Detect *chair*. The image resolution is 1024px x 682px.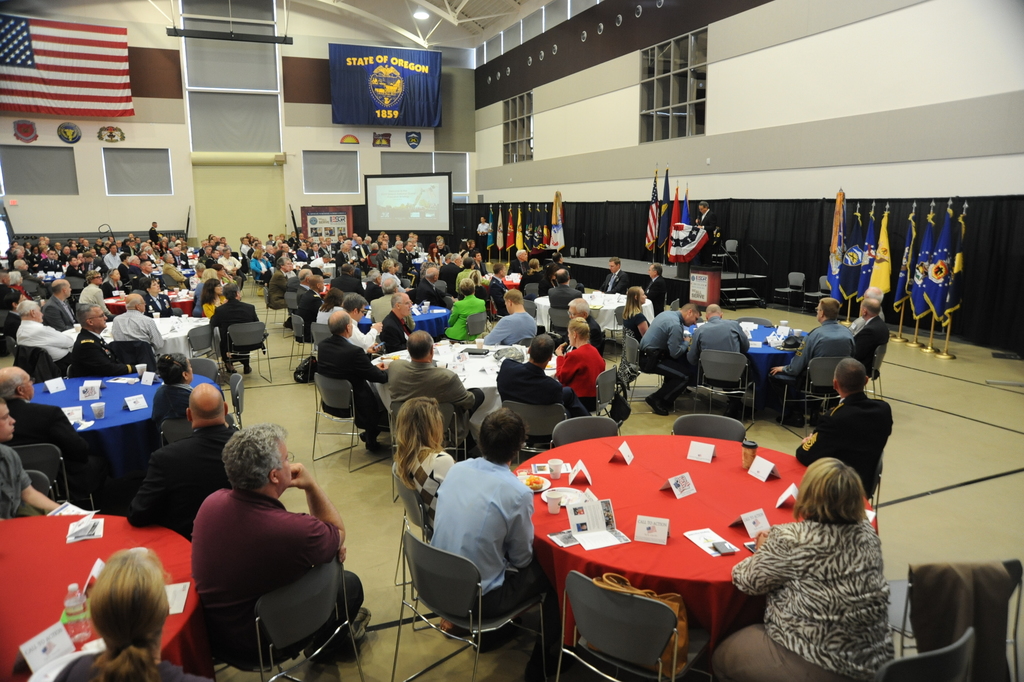
x1=197 y1=548 x2=367 y2=681.
